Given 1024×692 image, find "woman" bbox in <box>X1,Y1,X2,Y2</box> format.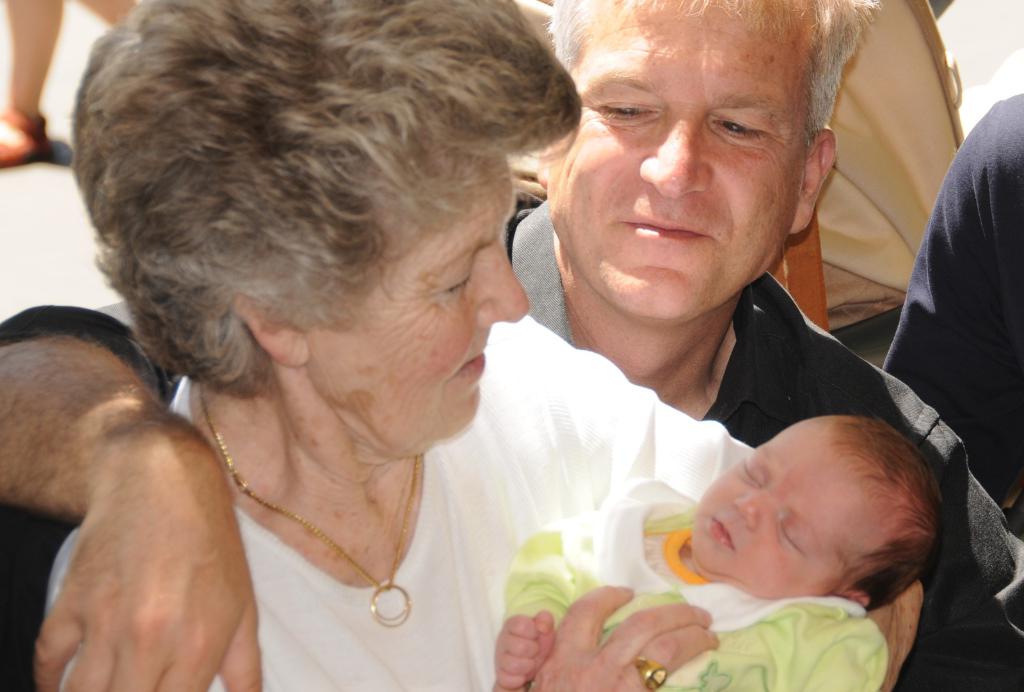
<box>30,0,924,691</box>.
